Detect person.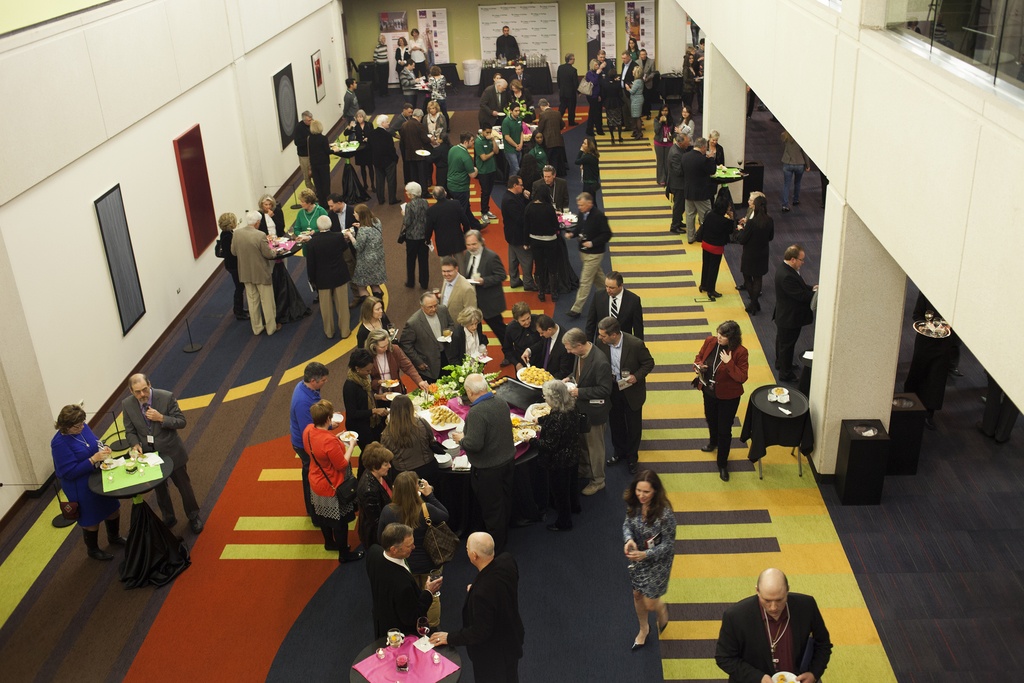
Detected at BBox(522, 311, 569, 374).
